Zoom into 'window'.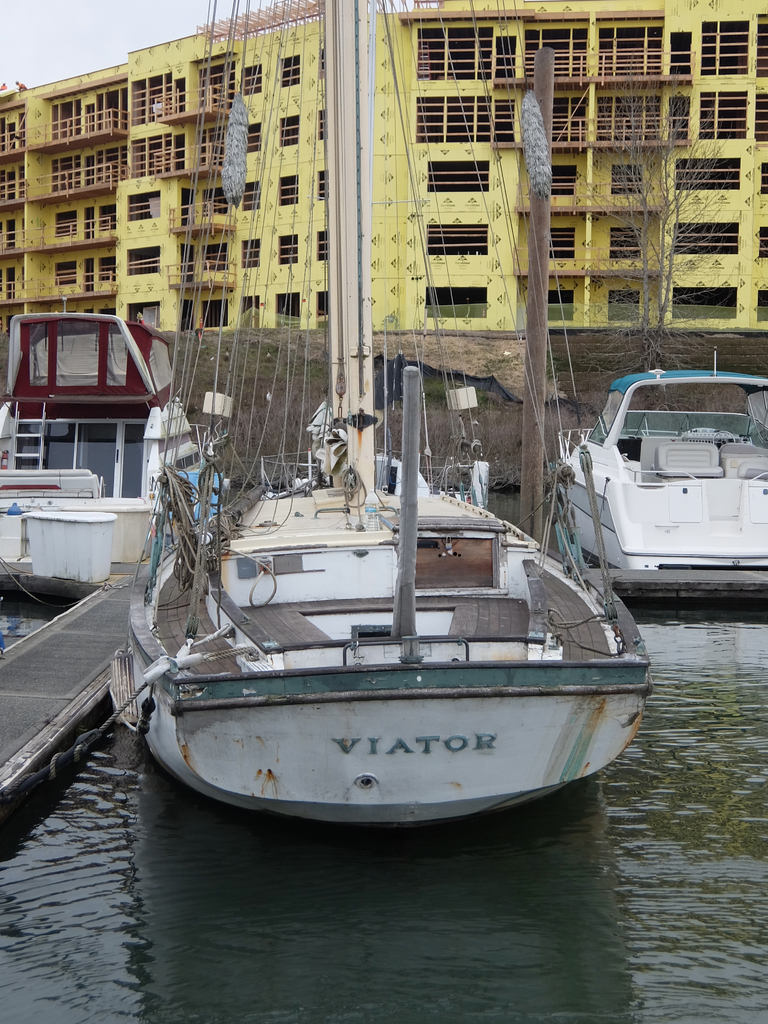
Zoom target: 607,228,642,259.
